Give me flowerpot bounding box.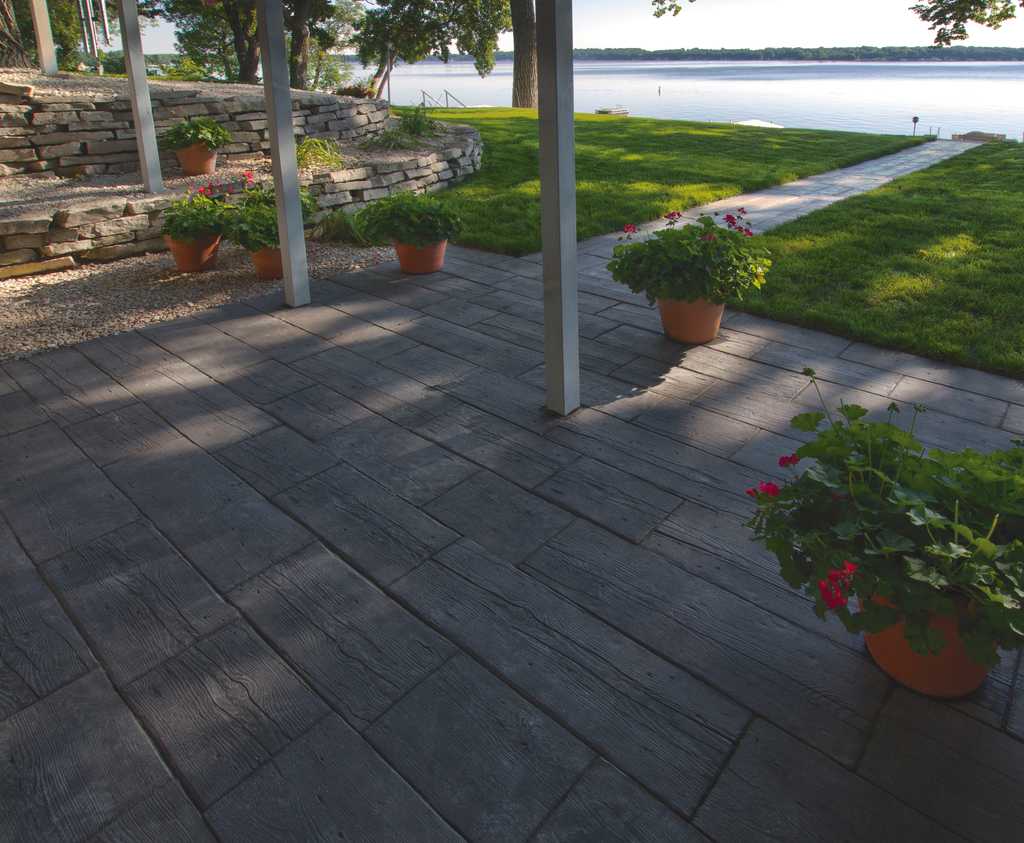
pyautogui.locateOnScreen(643, 294, 760, 340).
